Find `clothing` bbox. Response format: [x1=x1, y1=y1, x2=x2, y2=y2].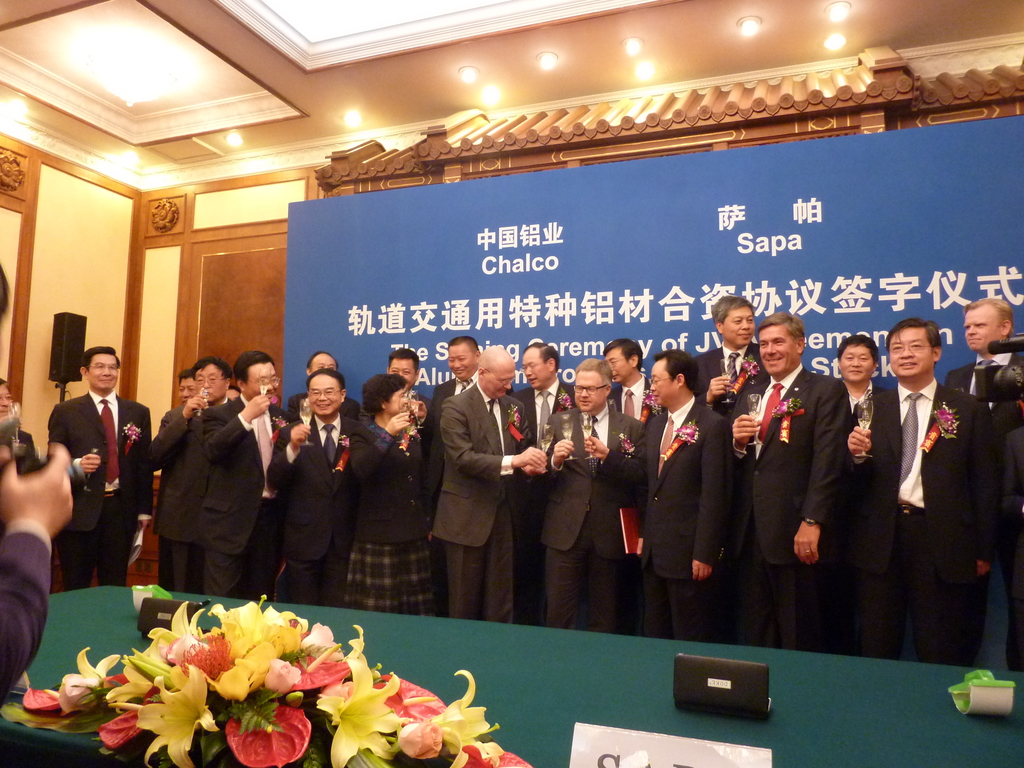
[x1=866, y1=365, x2=996, y2=669].
